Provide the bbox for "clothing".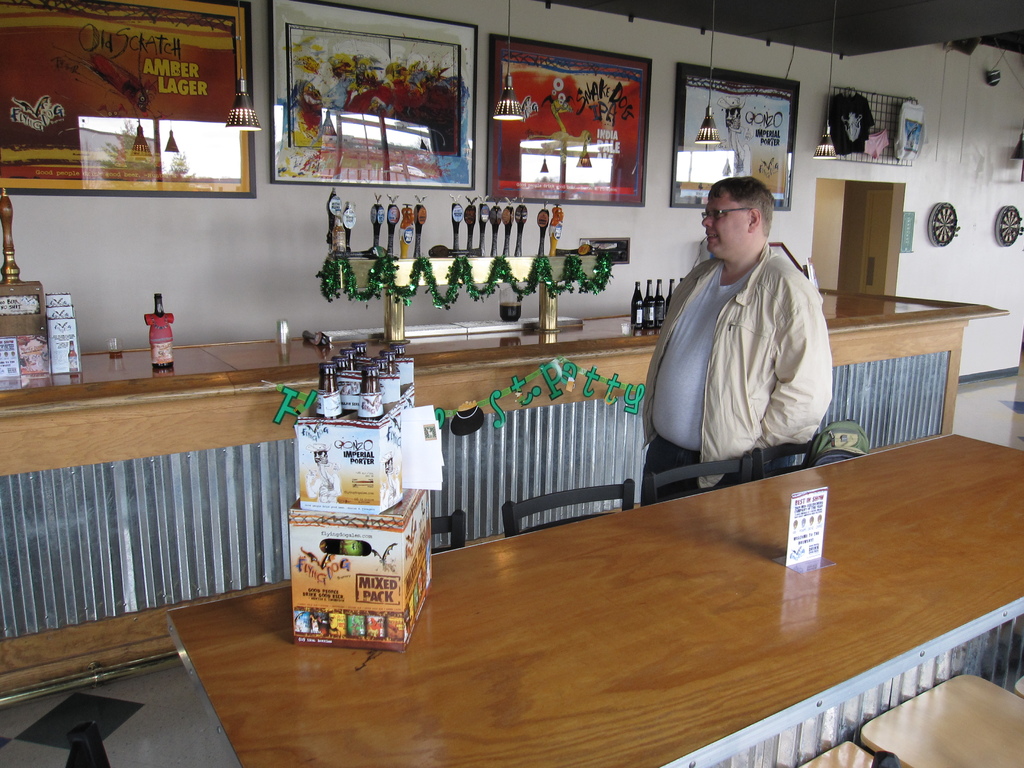
crop(831, 90, 876, 152).
